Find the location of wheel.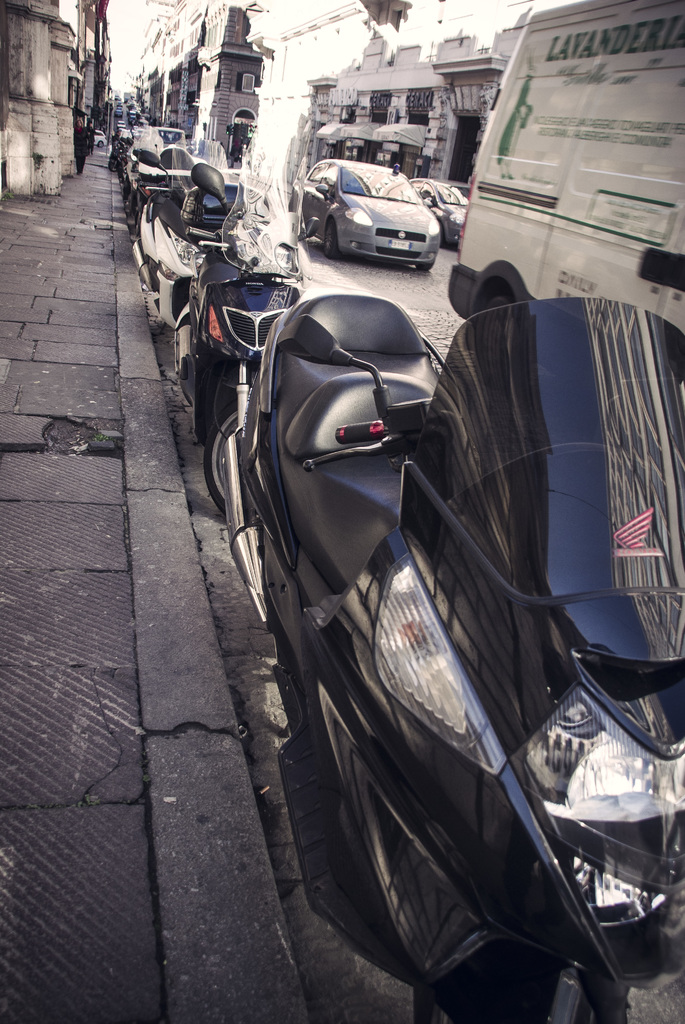
Location: box=[417, 266, 431, 273].
